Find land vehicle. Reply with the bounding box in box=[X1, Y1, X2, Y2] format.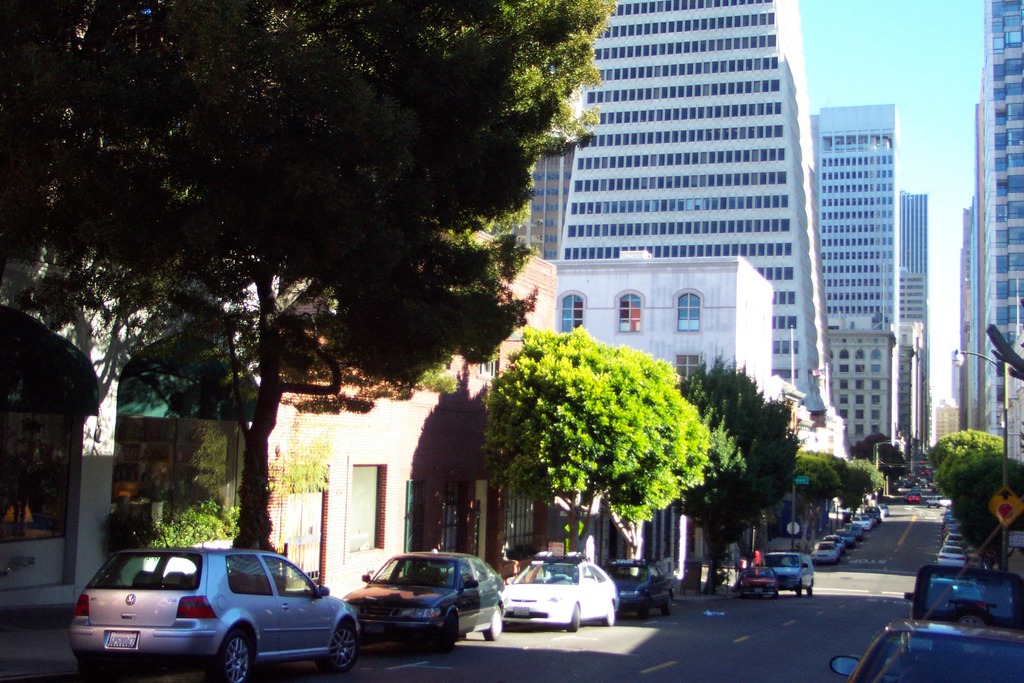
box=[740, 563, 783, 601].
